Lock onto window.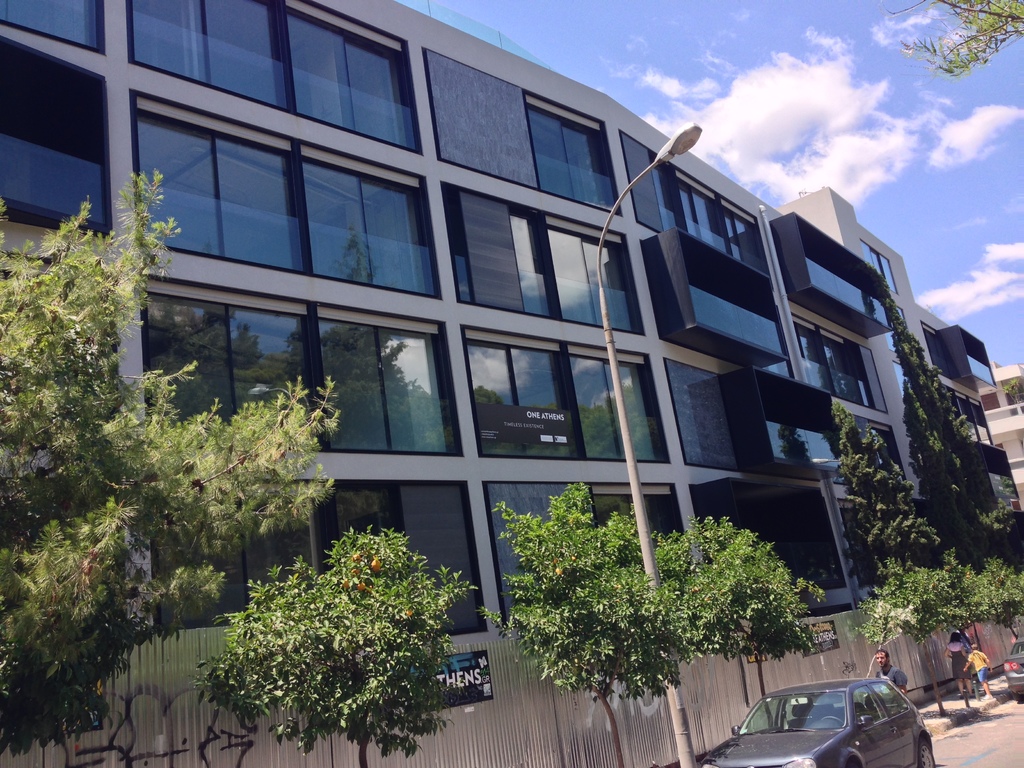
Locked: region(593, 482, 689, 547).
